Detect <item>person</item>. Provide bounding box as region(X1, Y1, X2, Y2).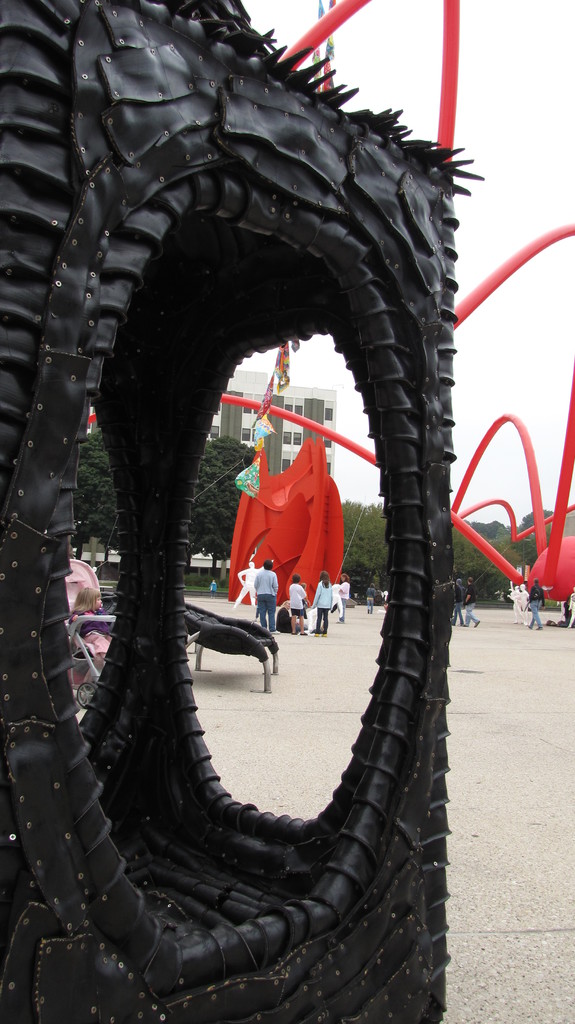
region(68, 589, 113, 675).
